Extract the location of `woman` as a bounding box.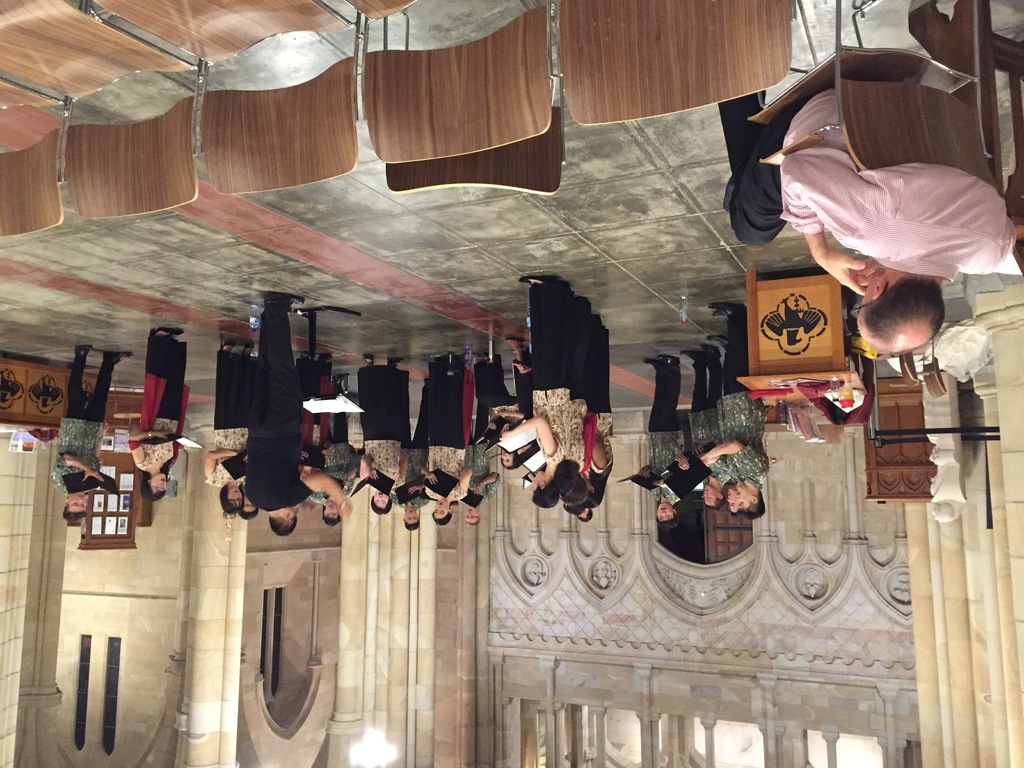
crop(424, 353, 474, 522).
